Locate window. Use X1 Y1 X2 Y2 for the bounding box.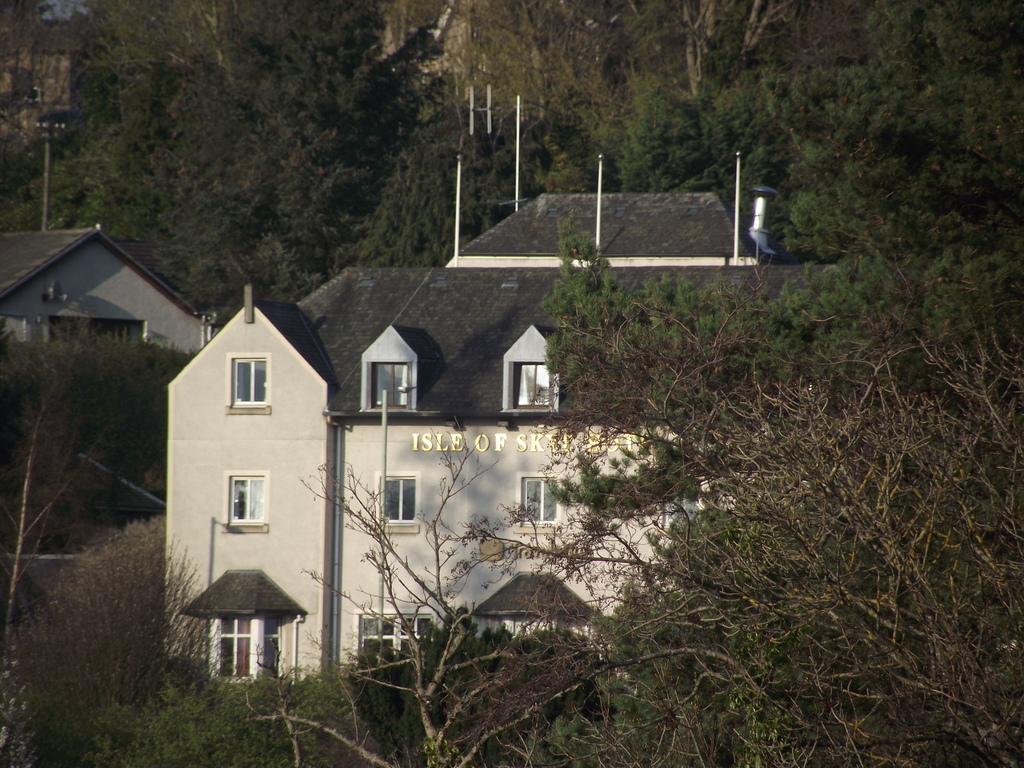
214 612 253 680.
